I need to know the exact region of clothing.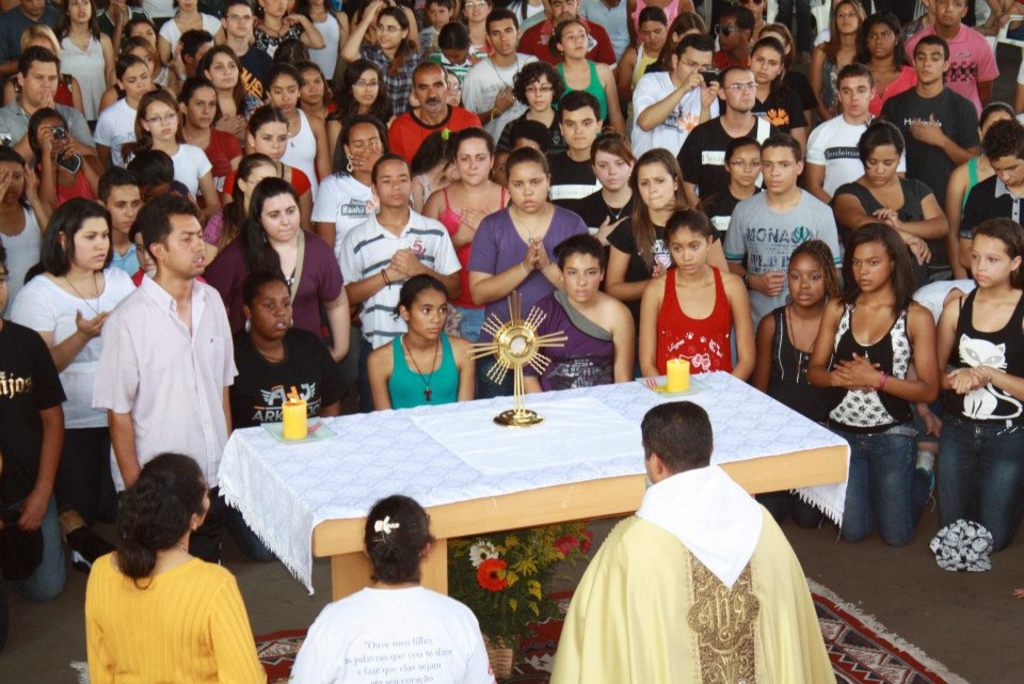
Region: 819,301,919,536.
